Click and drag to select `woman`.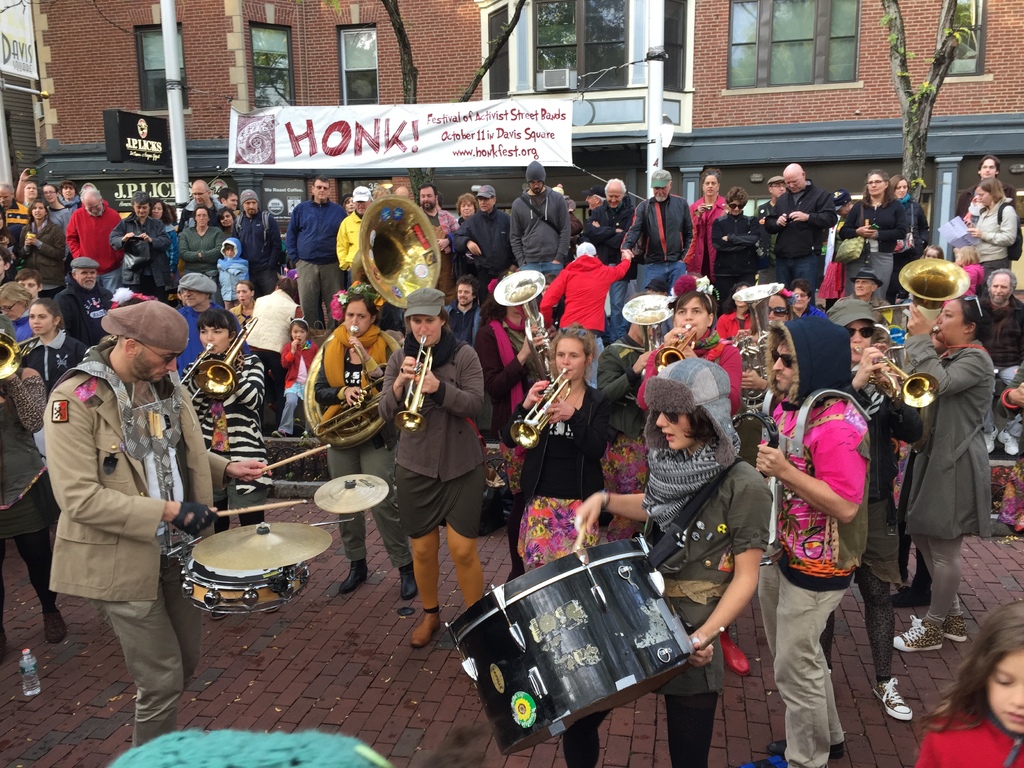
Selection: [x1=12, y1=298, x2=87, y2=463].
